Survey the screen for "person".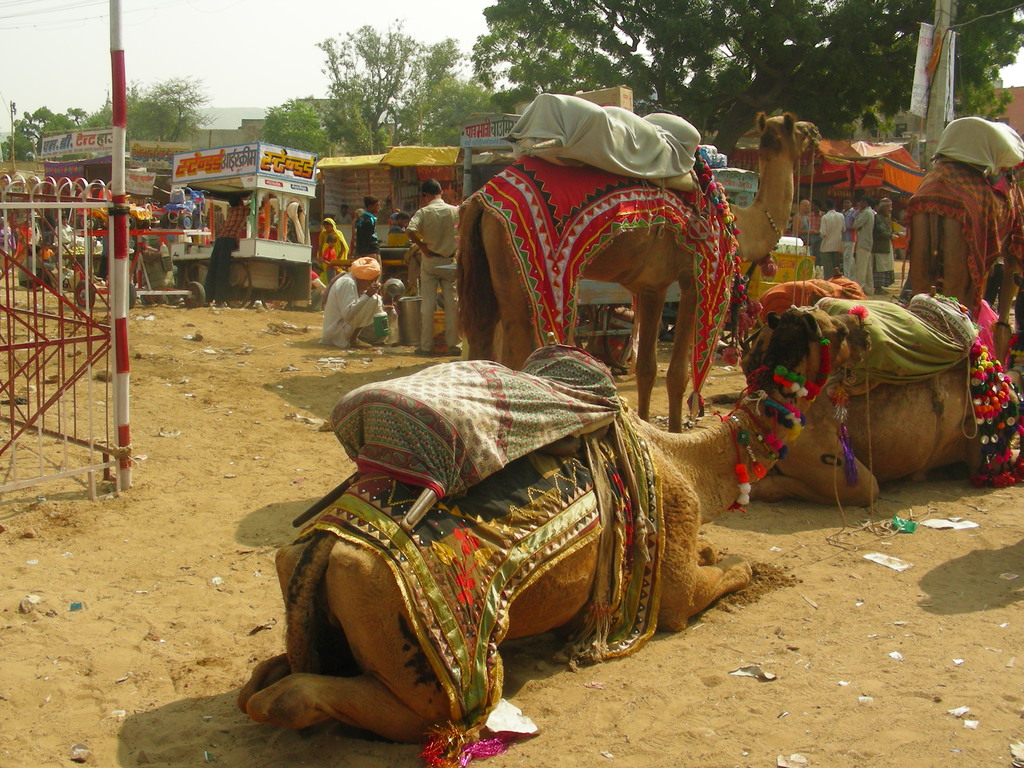
Survey found: Rect(401, 177, 468, 358).
